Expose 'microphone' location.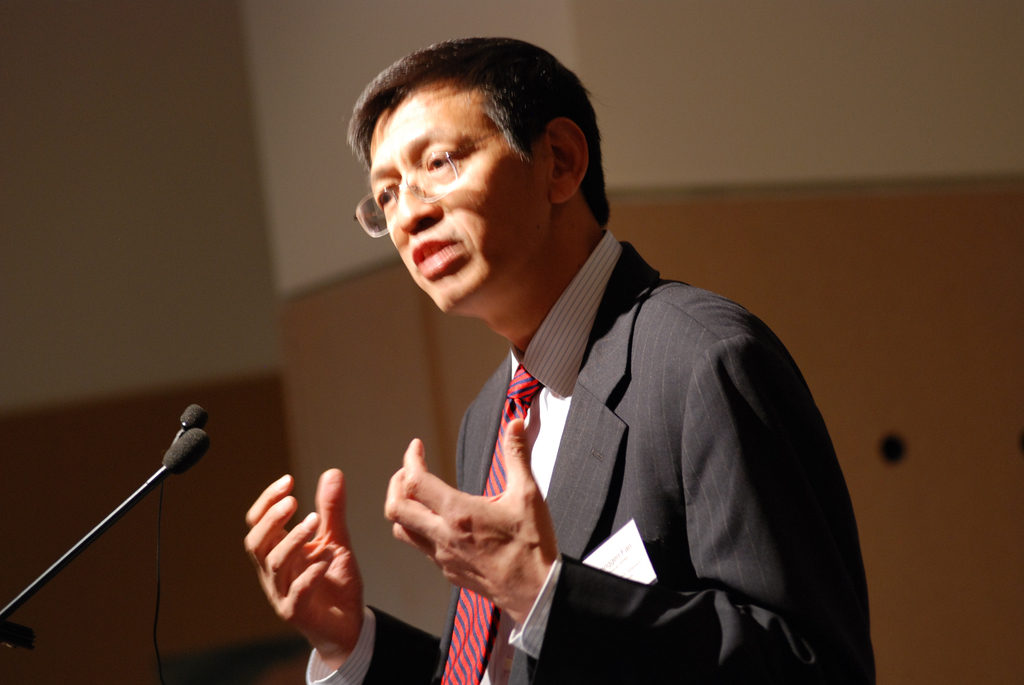
Exposed at rect(165, 427, 215, 478).
